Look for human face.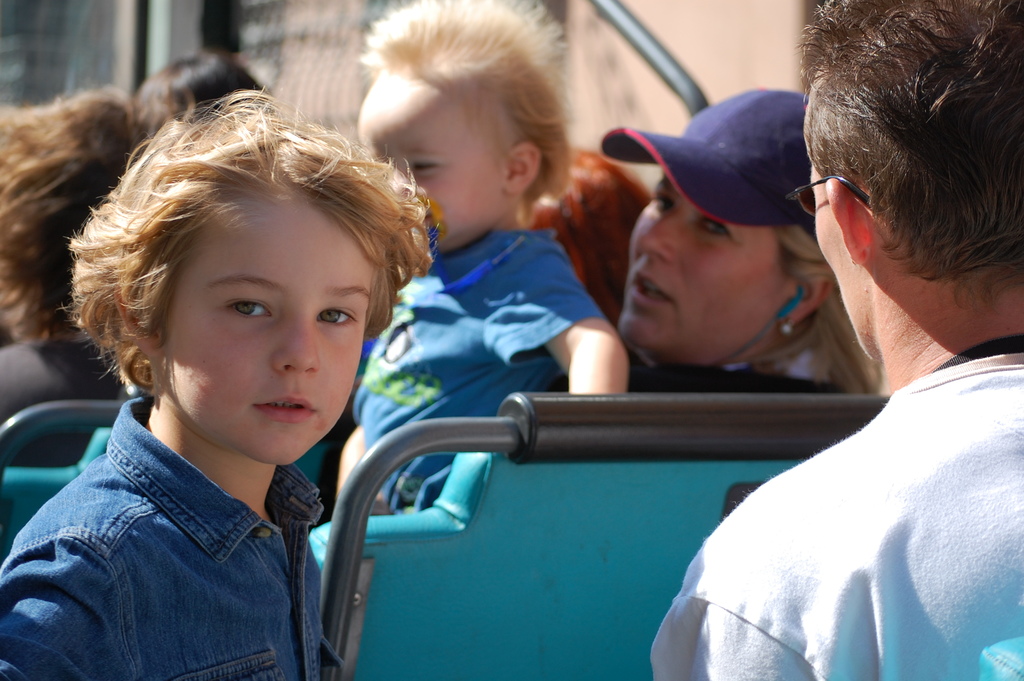
Found: <bbox>622, 188, 797, 343</bbox>.
